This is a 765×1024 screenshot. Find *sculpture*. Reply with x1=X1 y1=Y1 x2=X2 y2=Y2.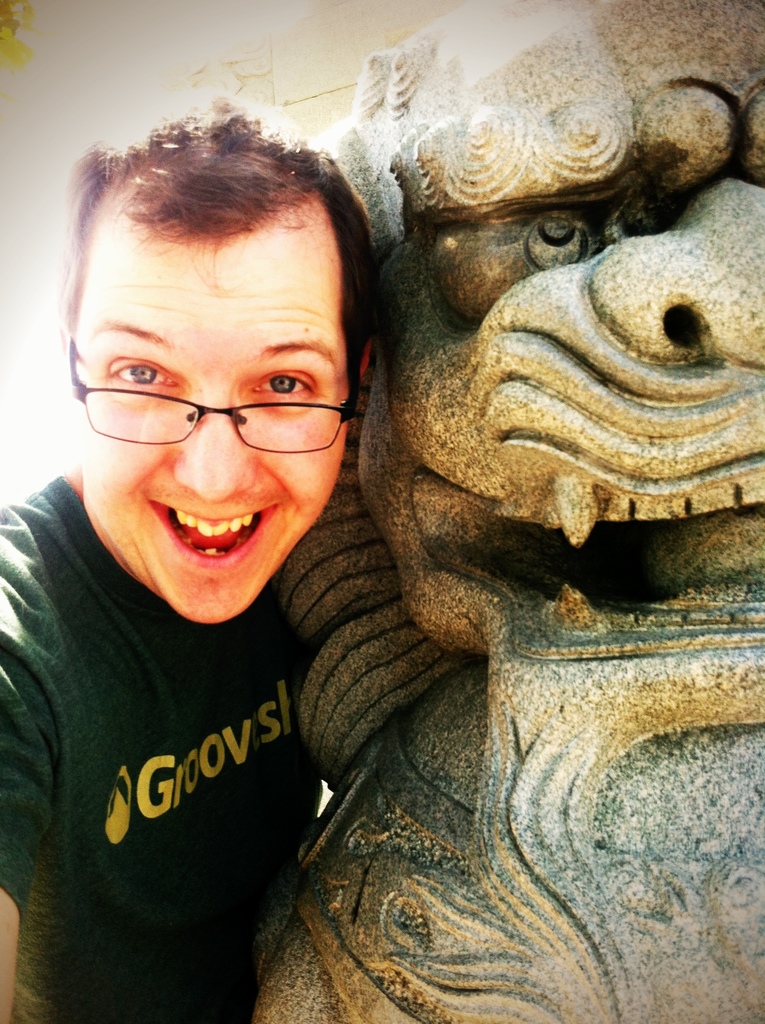
x1=211 y1=0 x2=764 y2=1023.
